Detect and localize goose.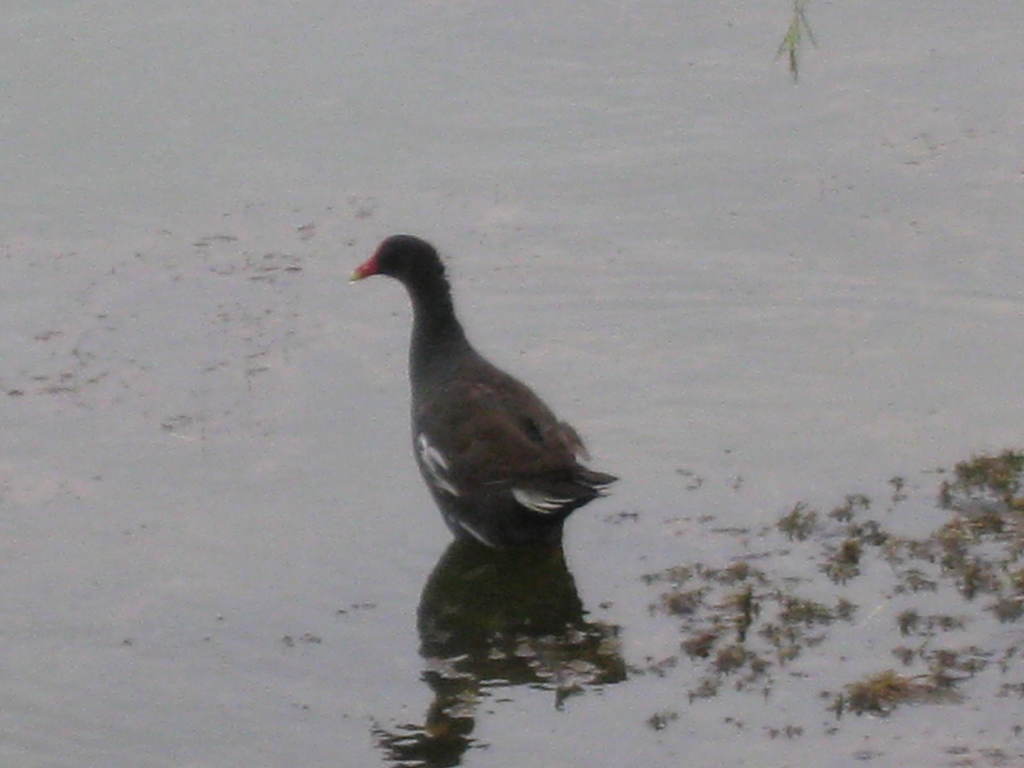
Localized at pyautogui.locateOnScreen(350, 234, 614, 550).
